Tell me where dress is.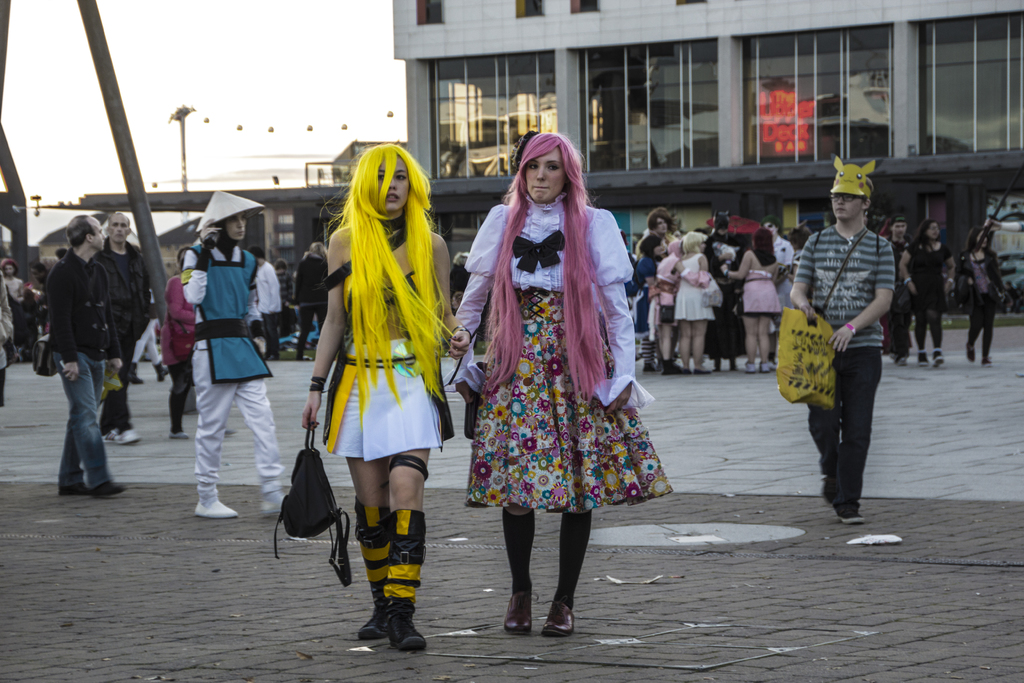
dress is at 668:249:724:323.
